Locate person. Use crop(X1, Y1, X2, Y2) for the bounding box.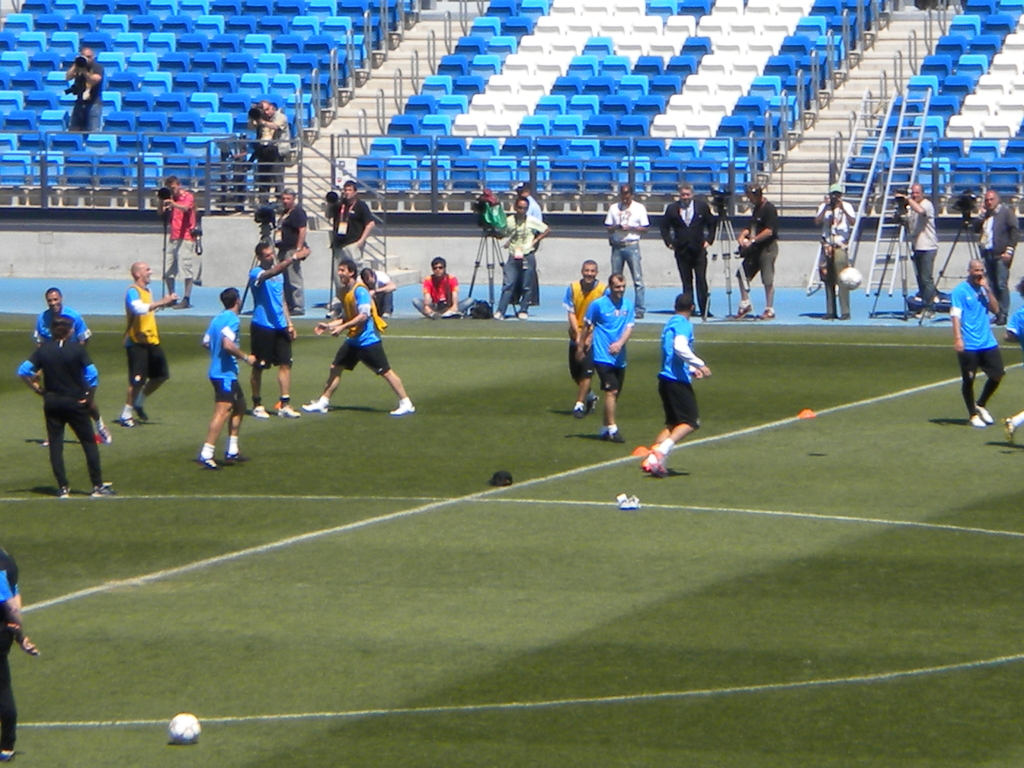
crop(154, 176, 204, 310).
